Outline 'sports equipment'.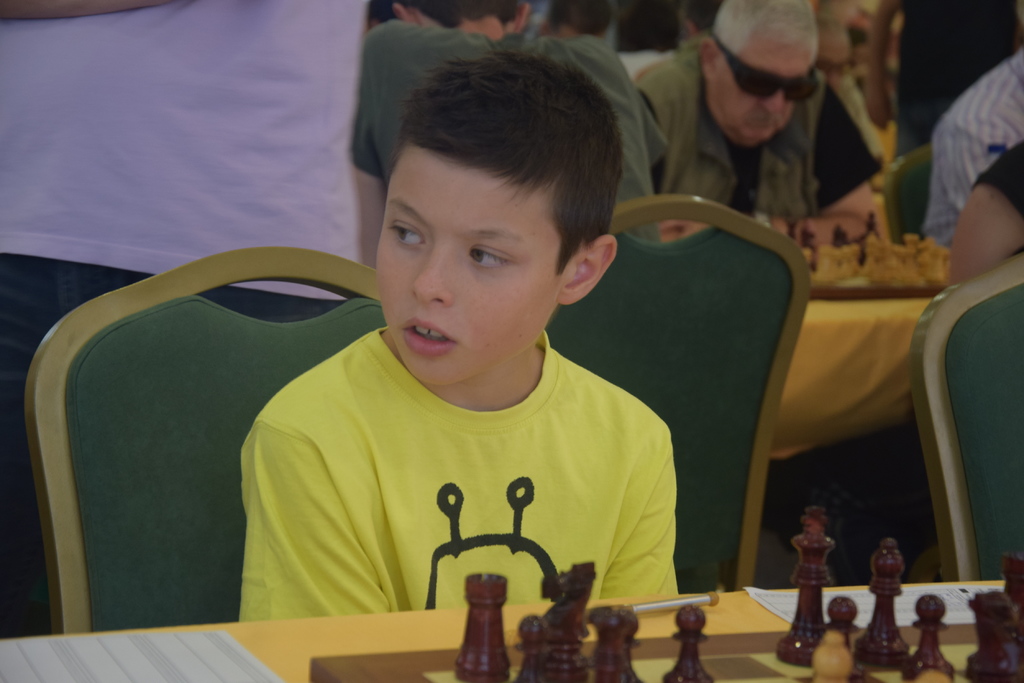
Outline: x1=774 y1=506 x2=837 y2=667.
